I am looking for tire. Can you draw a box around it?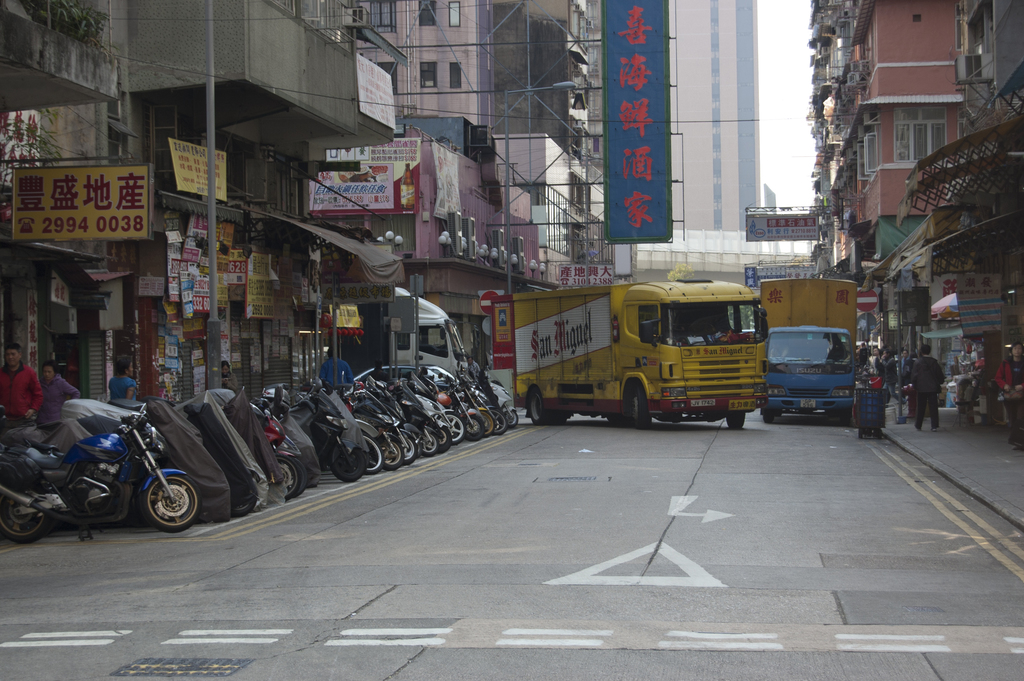
Sure, the bounding box is 527/388/550/424.
